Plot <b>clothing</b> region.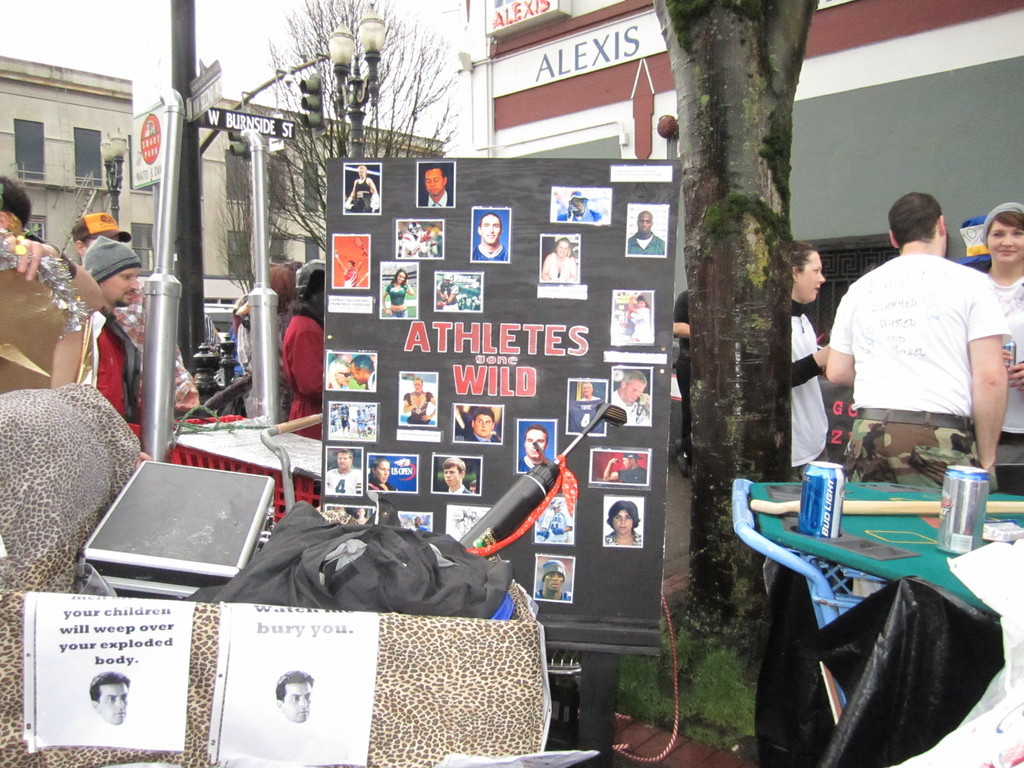
Plotted at (x1=536, y1=590, x2=570, y2=600).
